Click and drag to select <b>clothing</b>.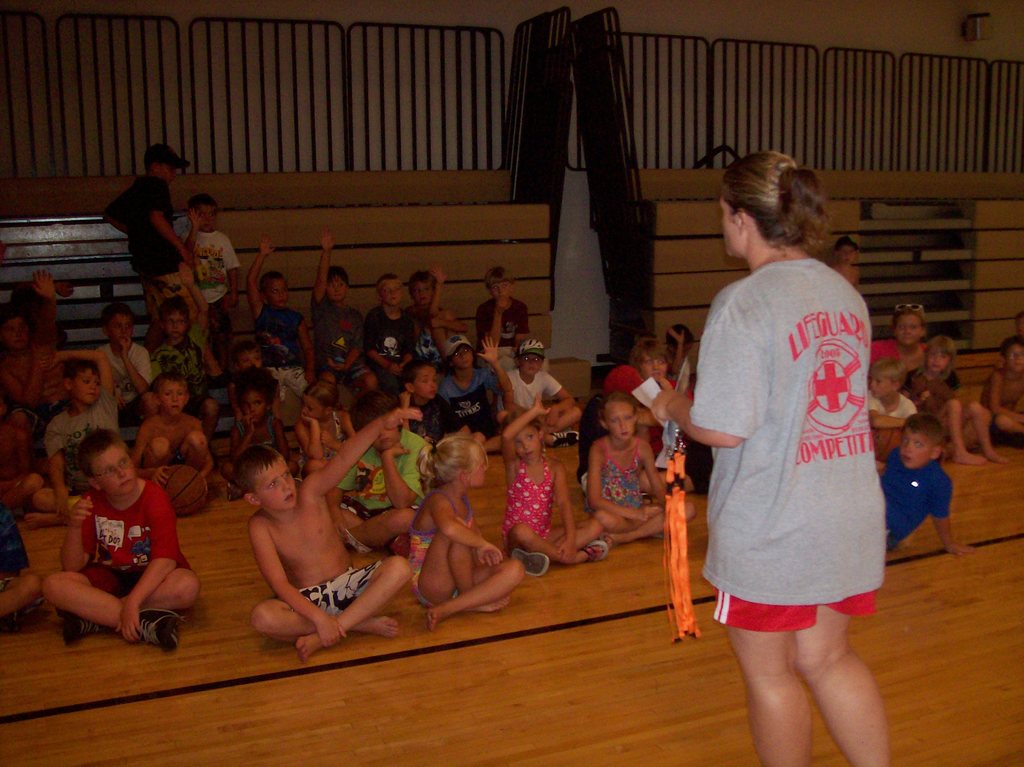
Selection: <region>890, 442, 955, 544</region>.
